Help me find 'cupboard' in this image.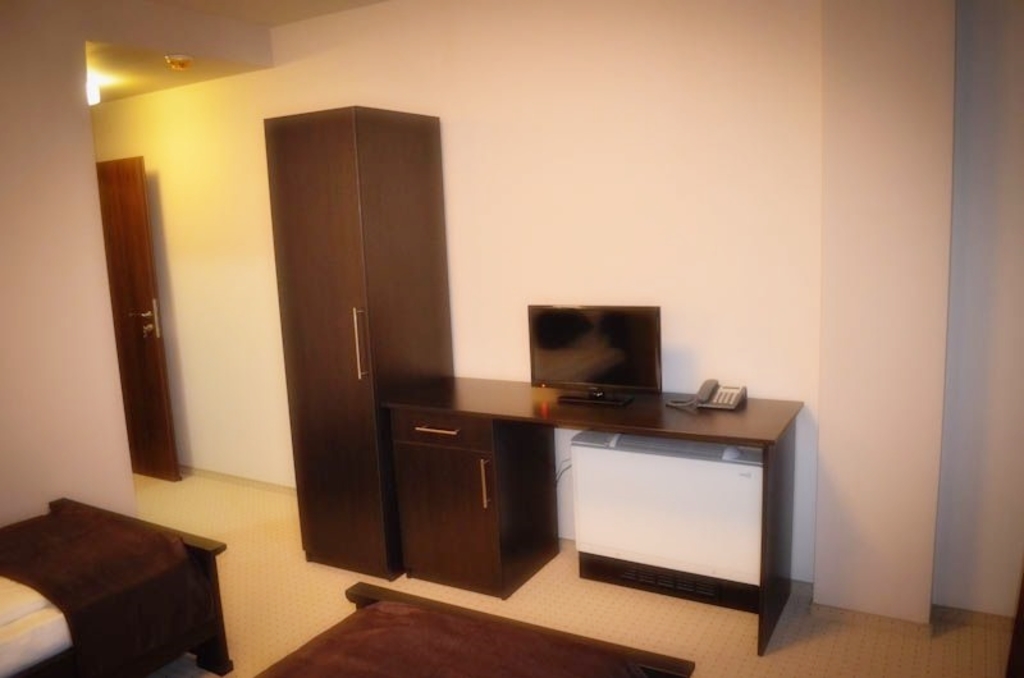
Found it: l=239, t=99, r=477, b=586.
